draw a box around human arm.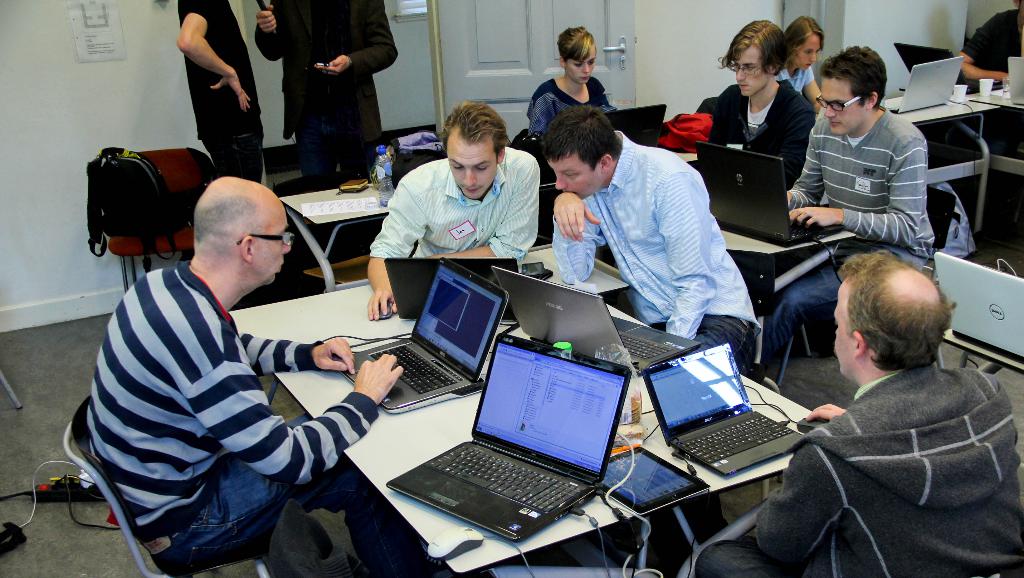
BBox(804, 402, 848, 419).
